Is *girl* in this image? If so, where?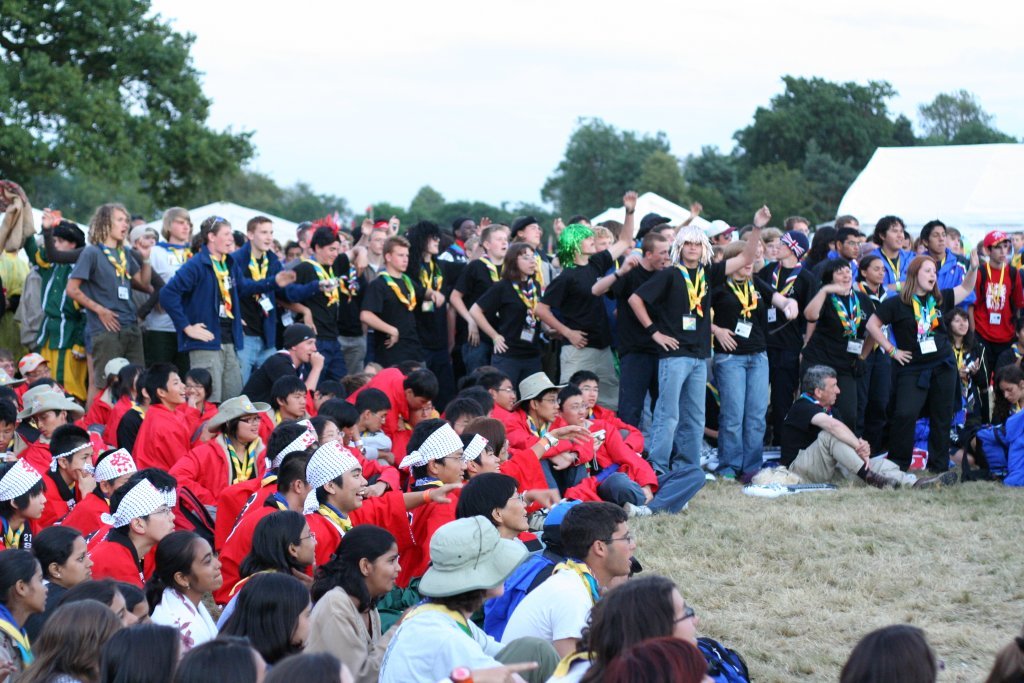
Yes, at [213,512,318,623].
